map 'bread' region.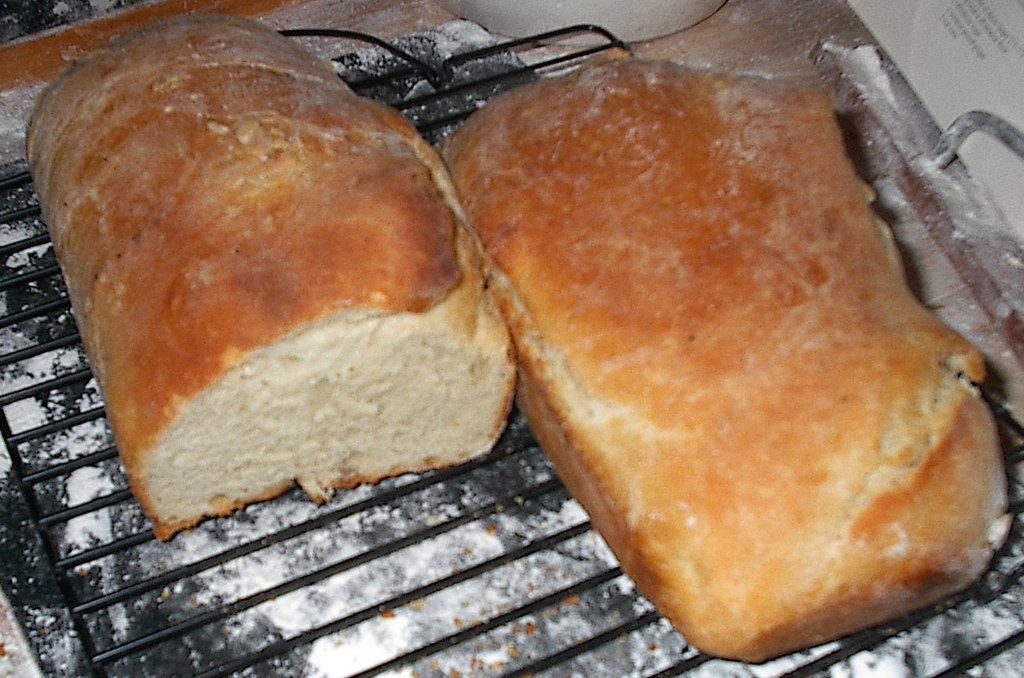
Mapped to 20:15:521:538.
